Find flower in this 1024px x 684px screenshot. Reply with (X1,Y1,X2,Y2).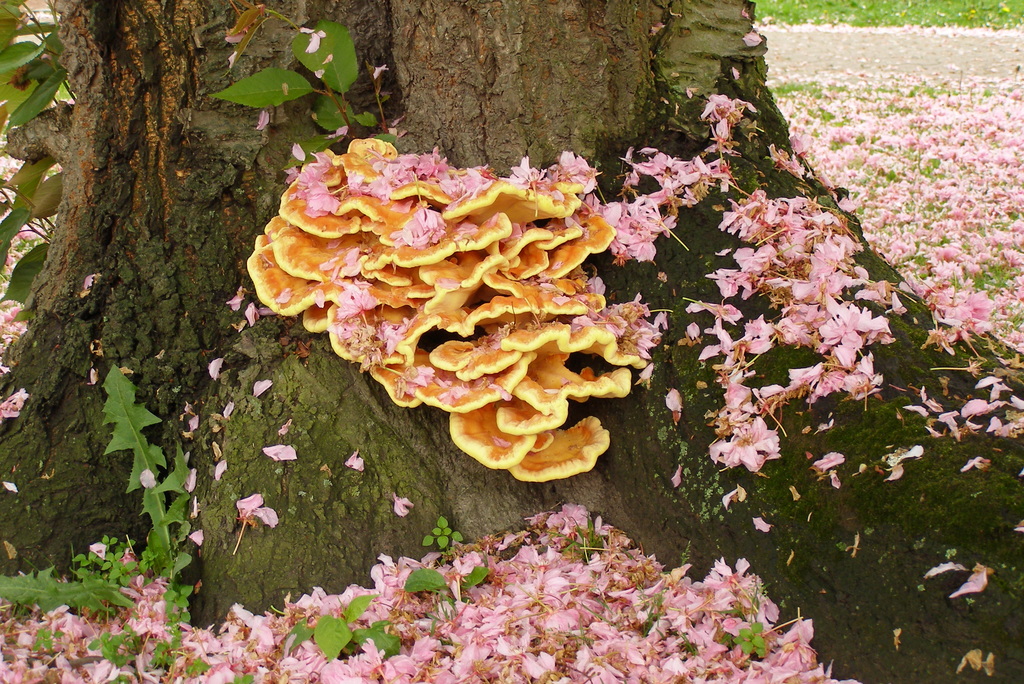
(236,489,279,524).
